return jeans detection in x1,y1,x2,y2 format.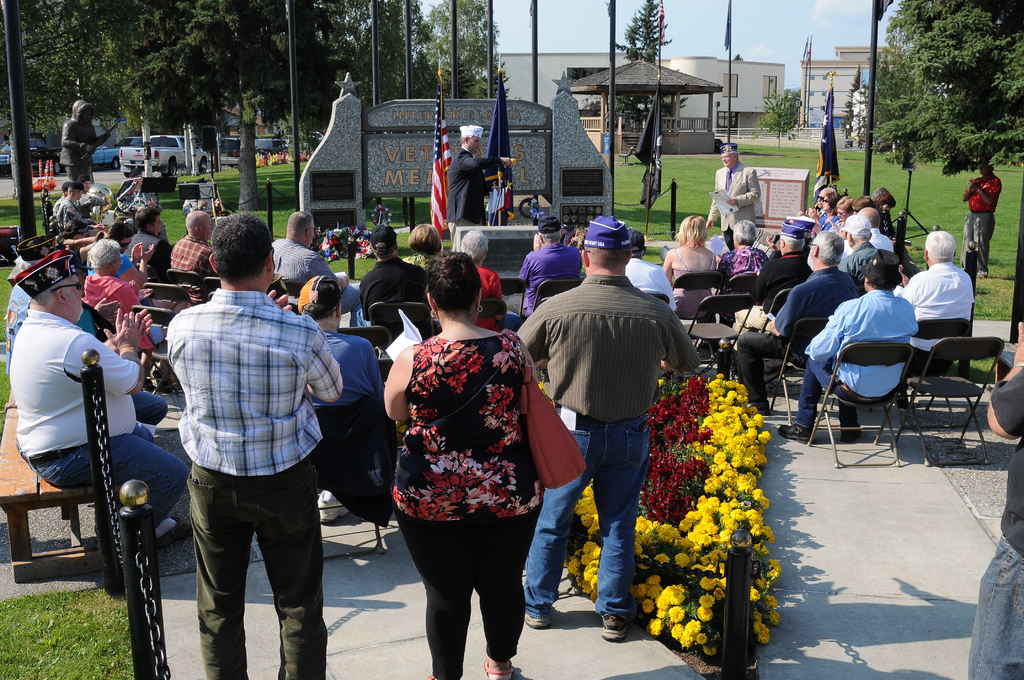
525,387,637,606.
